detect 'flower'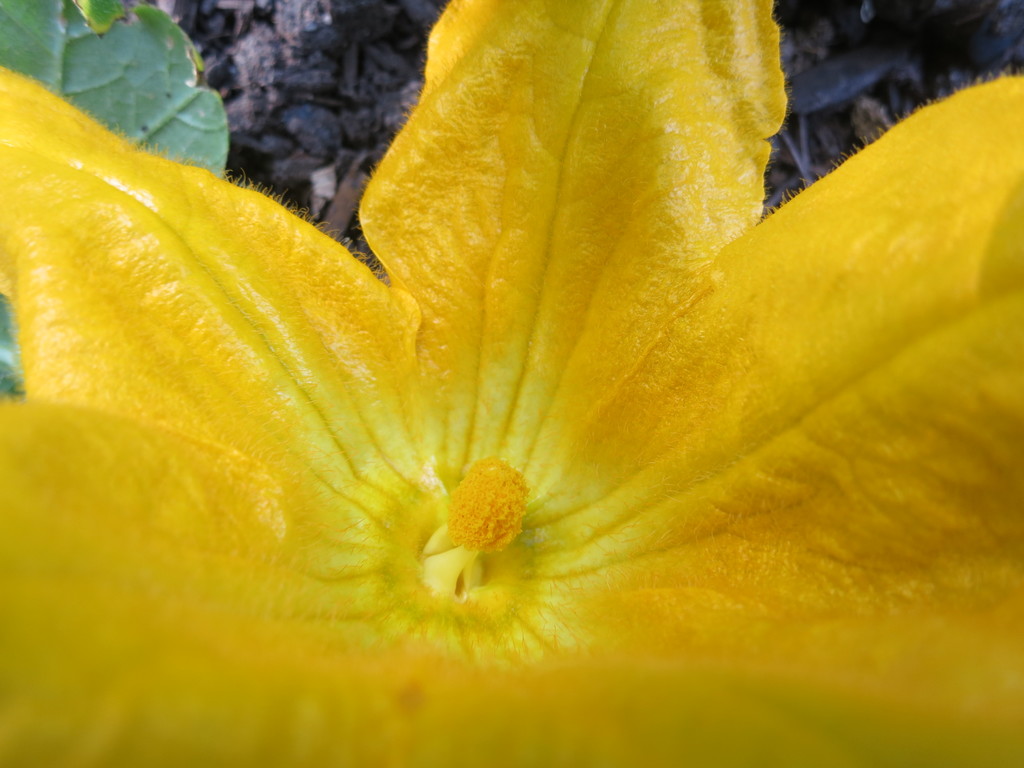
(15,0,1023,678)
